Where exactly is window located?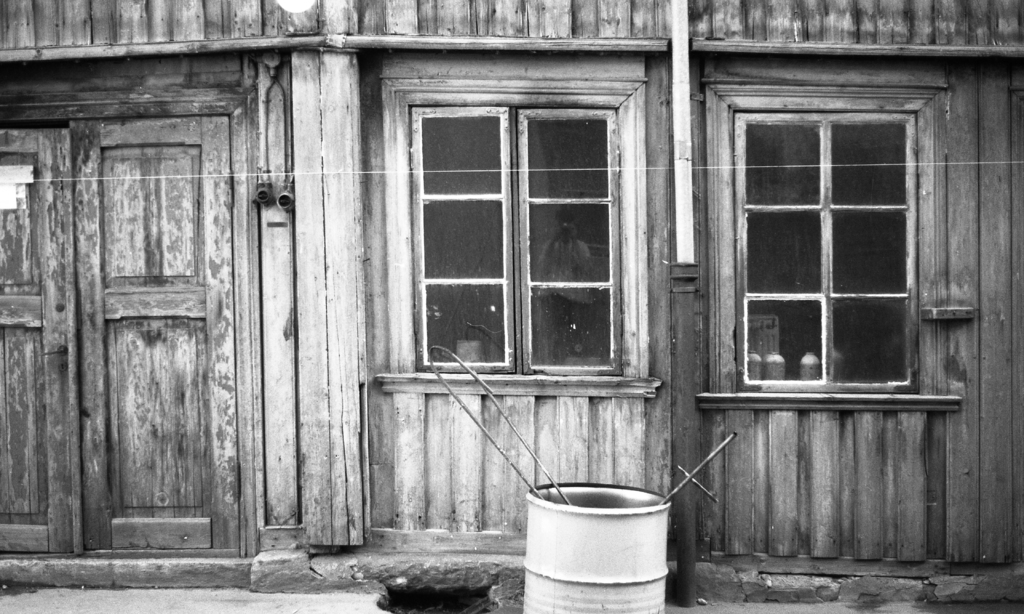
Its bounding box is bbox=(405, 101, 625, 373).
